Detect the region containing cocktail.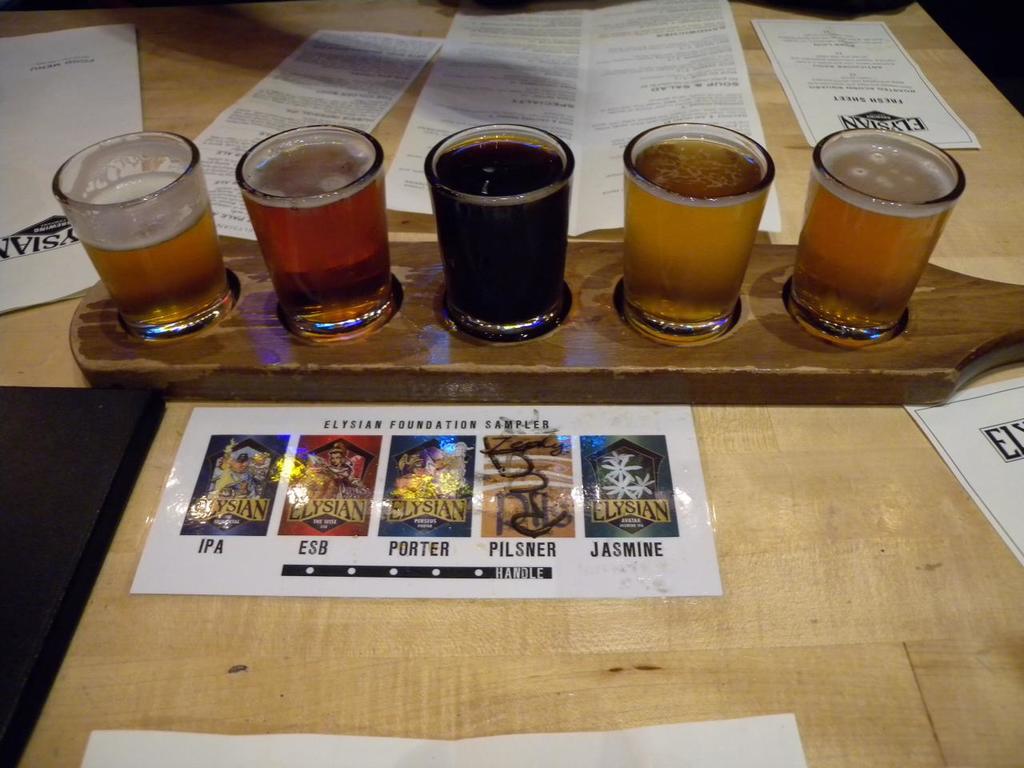
(x1=51, y1=134, x2=230, y2=334).
